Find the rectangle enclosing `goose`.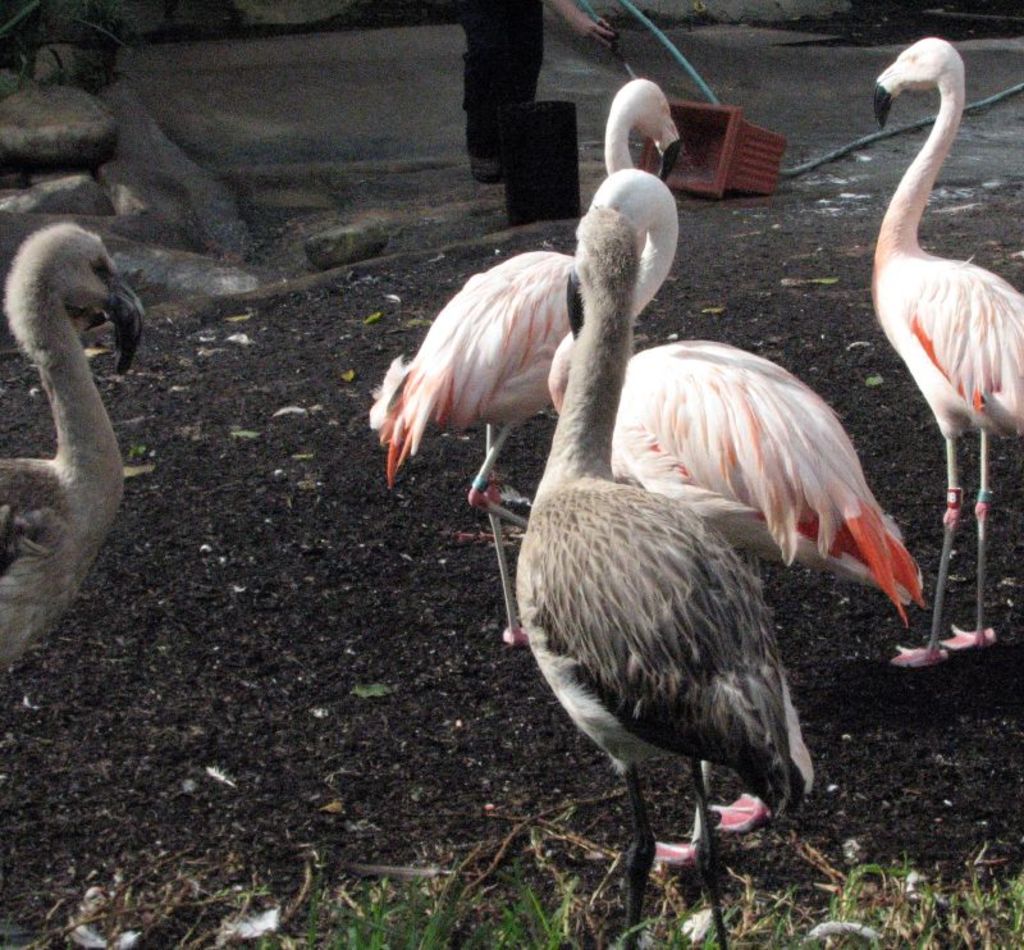
left=364, top=88, right=677, bottom=504.
